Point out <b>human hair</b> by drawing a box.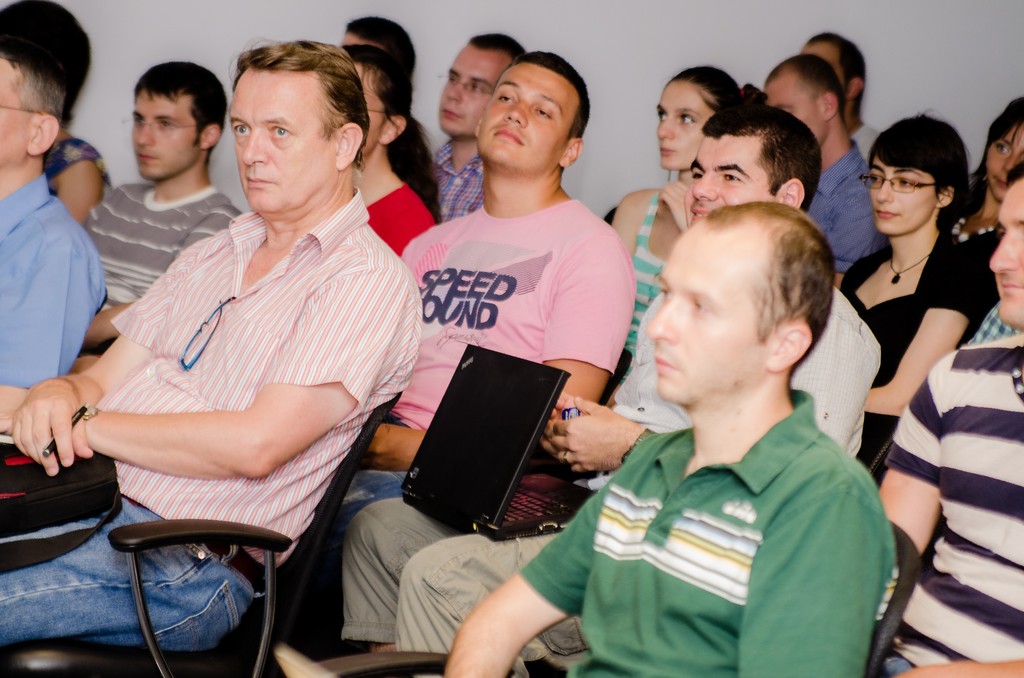
region(131, 63, 229, 144).
